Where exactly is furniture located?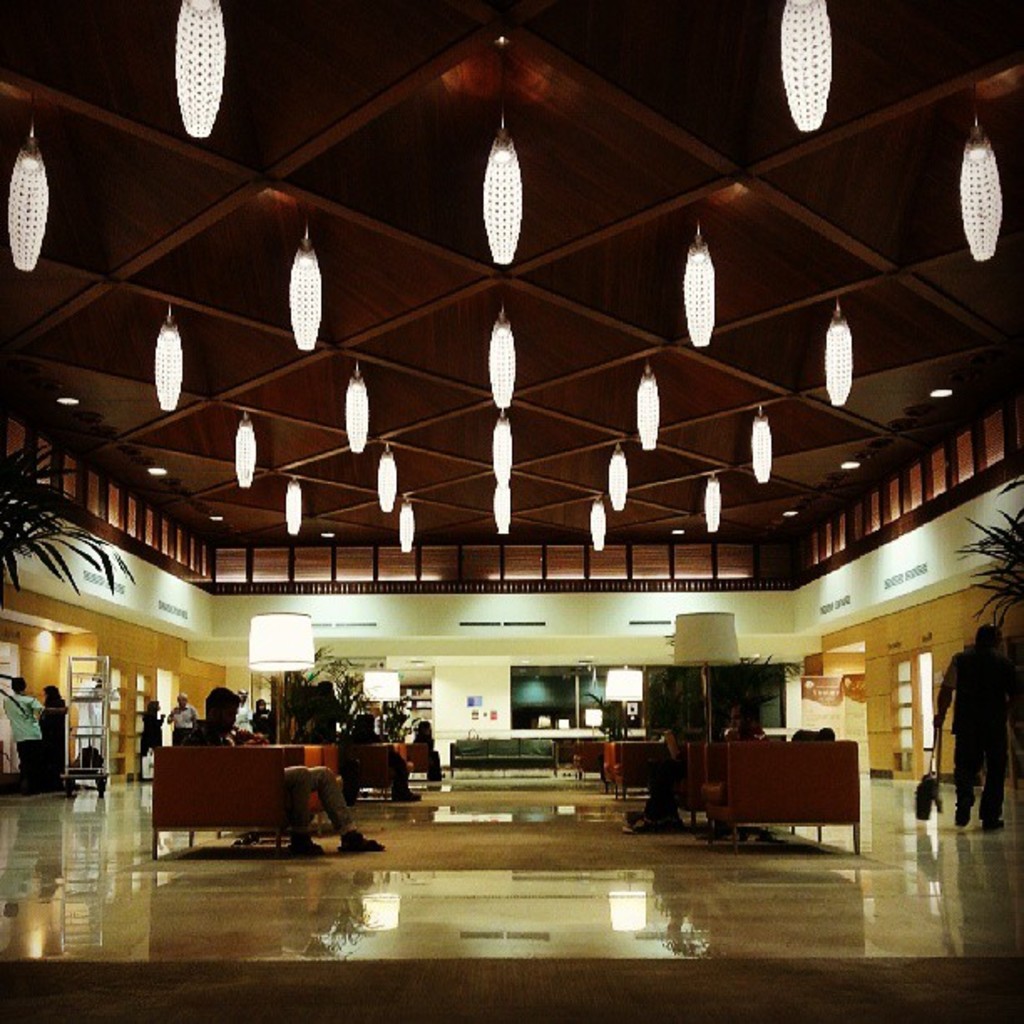
Its bounding box is 398,745,432,778.
